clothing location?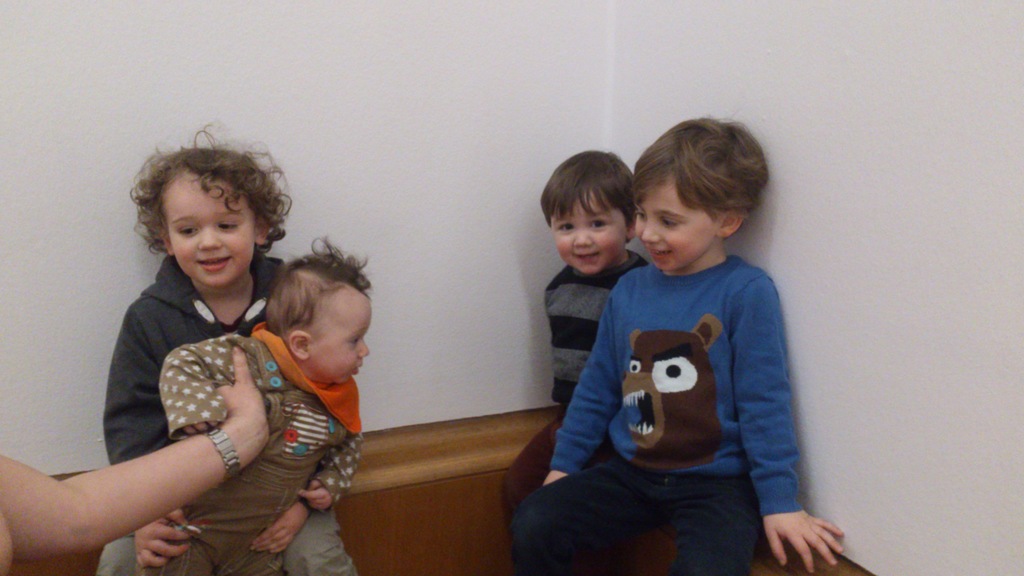
531, 204, 812, 563
